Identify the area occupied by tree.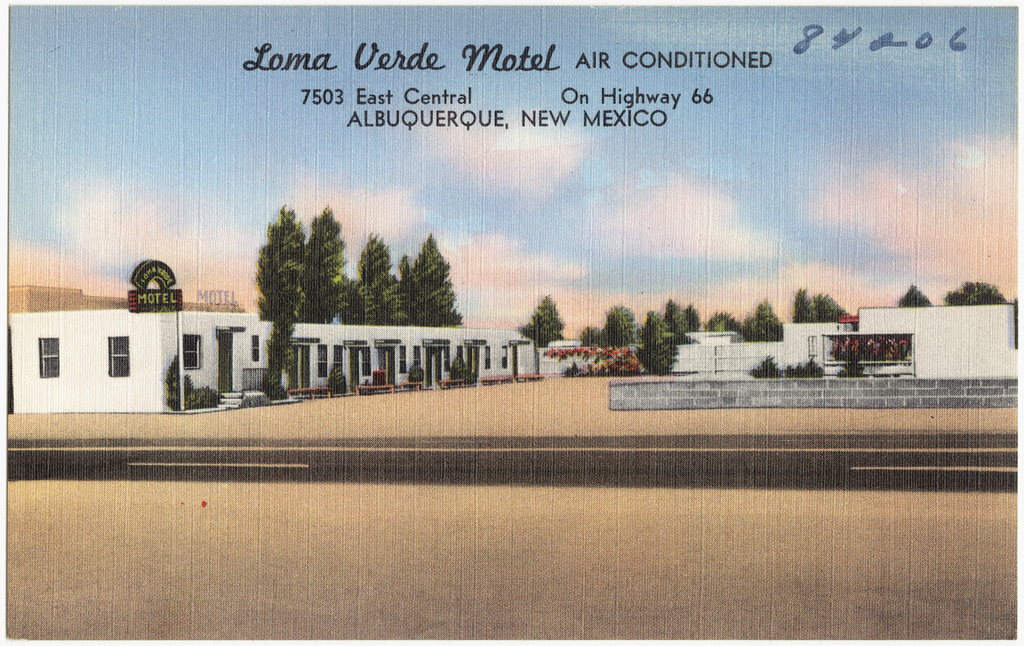
Area: <bbox>795, 286, 851, 323</bbox>.
